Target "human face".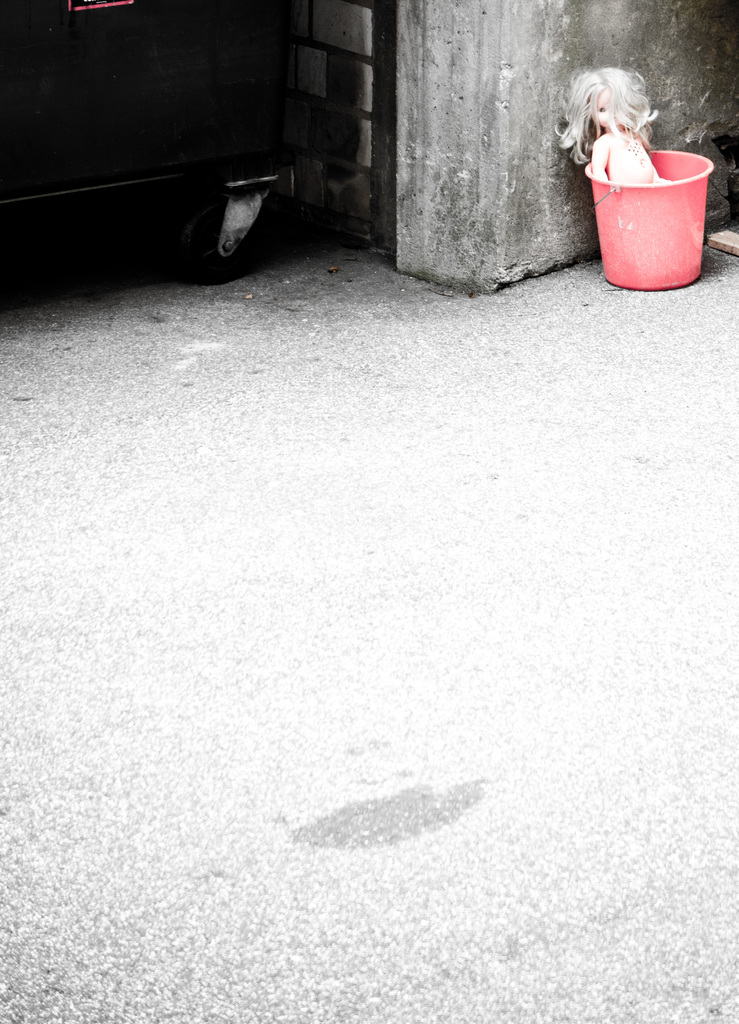
Target region: [x1=589, y1=88, x2=610, y2=127].
